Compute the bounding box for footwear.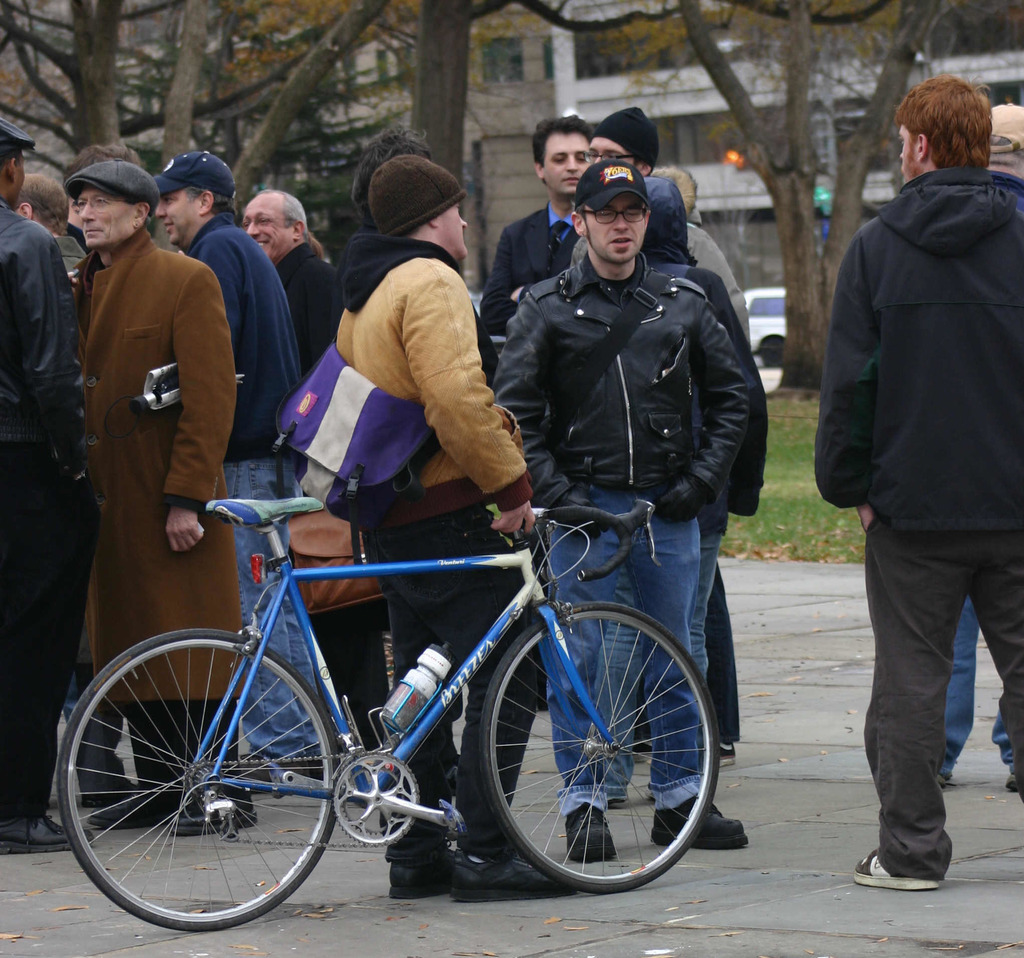
bbox(166, 772, 260, 846).
